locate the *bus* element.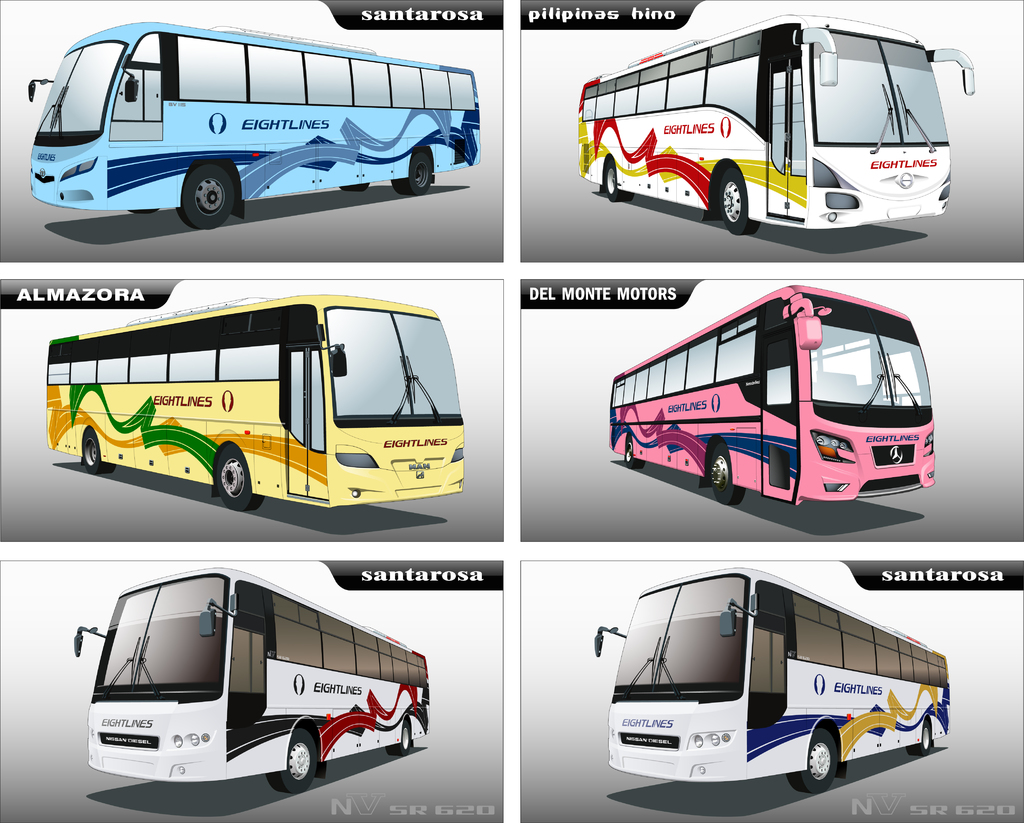
Element bbox: crop(575, 11, 974, 236).
